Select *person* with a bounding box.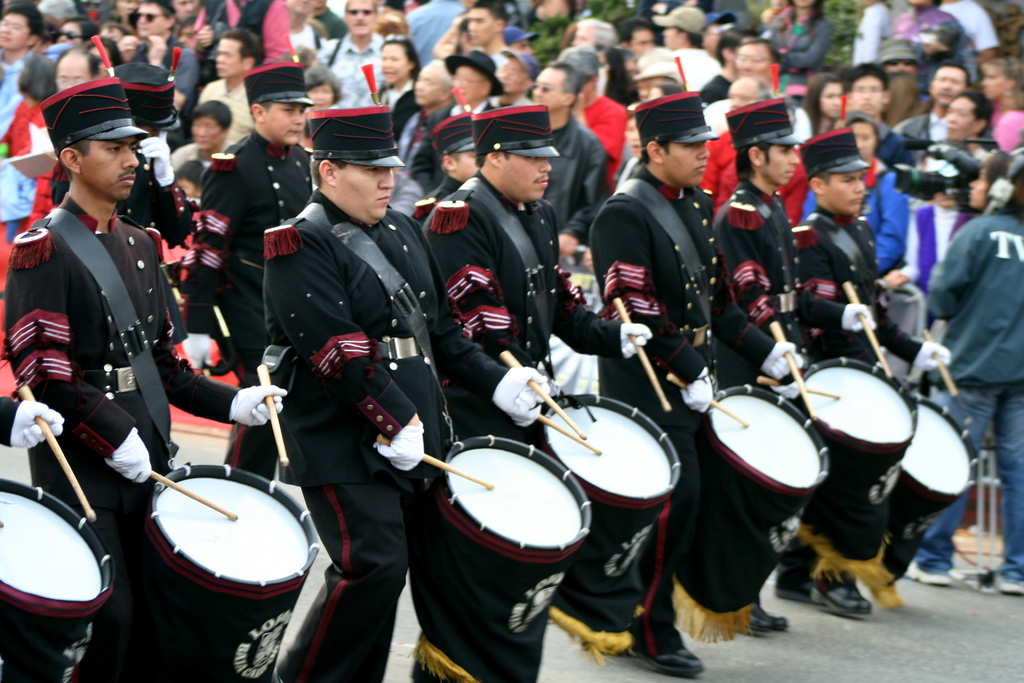
left=38, top=40, right=102, bottom=112.
